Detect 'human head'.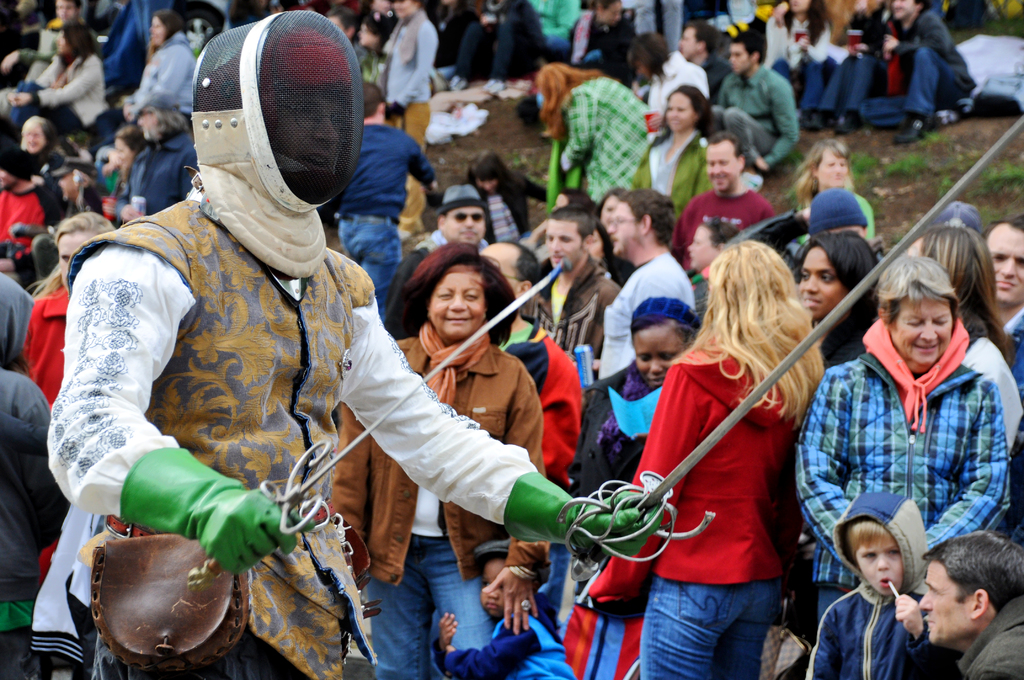
Detected at (x1=113, y1=124, x2=145, y2=165).
